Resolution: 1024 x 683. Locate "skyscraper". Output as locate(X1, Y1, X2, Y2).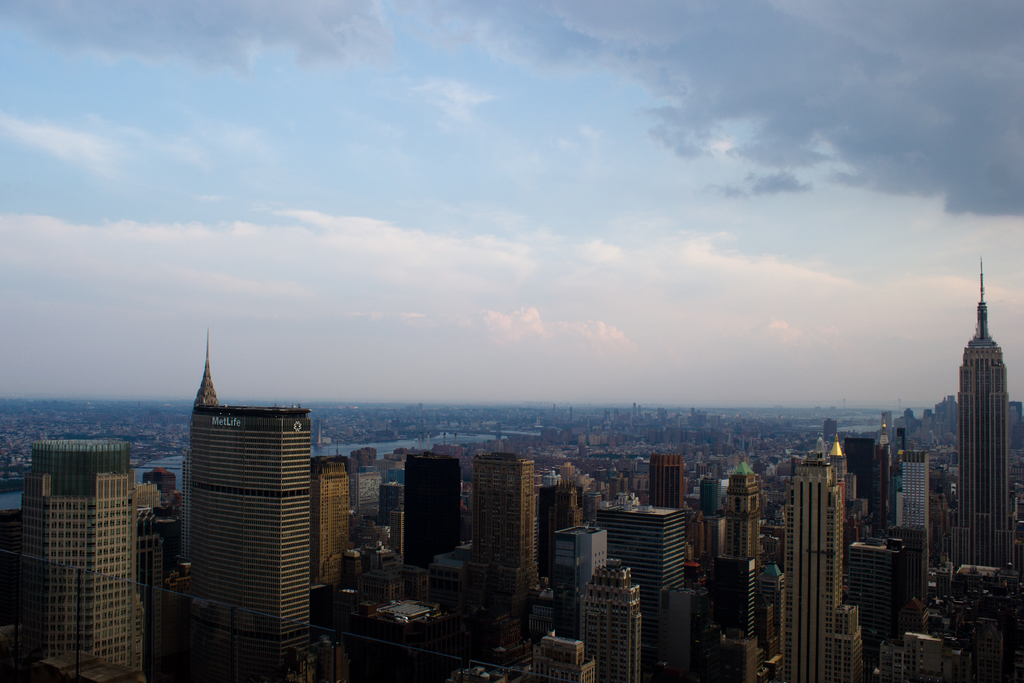
locate(145, 342, 331, 655).
